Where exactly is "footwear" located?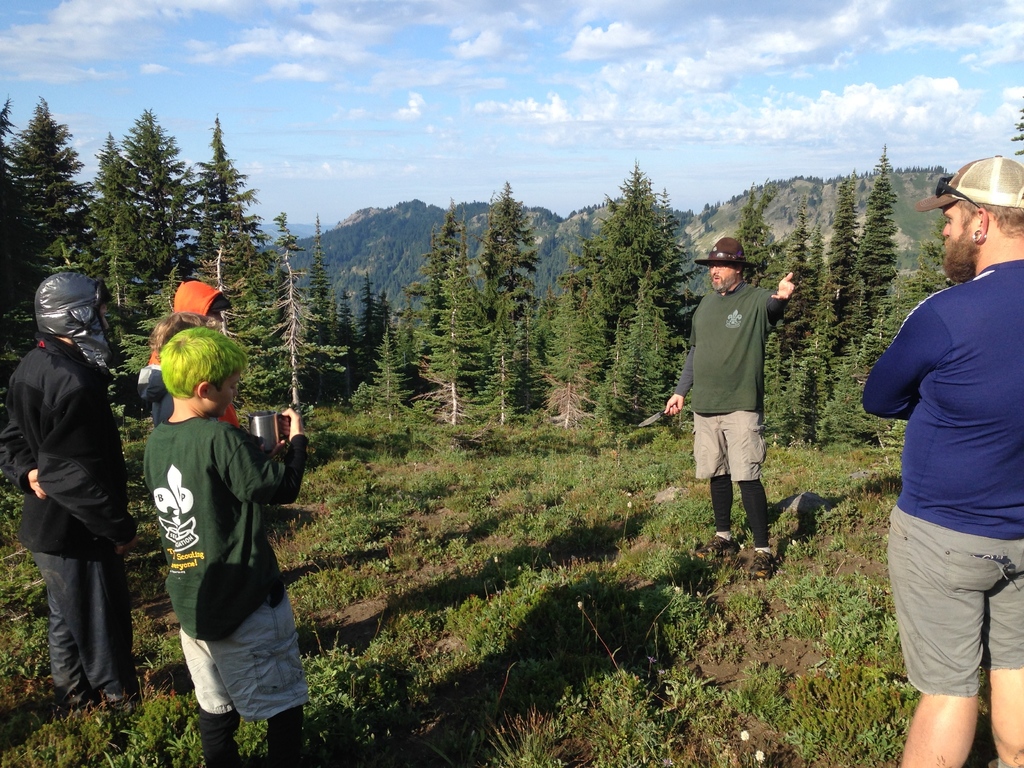
Its bounding box is detection(697, 540, 749, 557).
